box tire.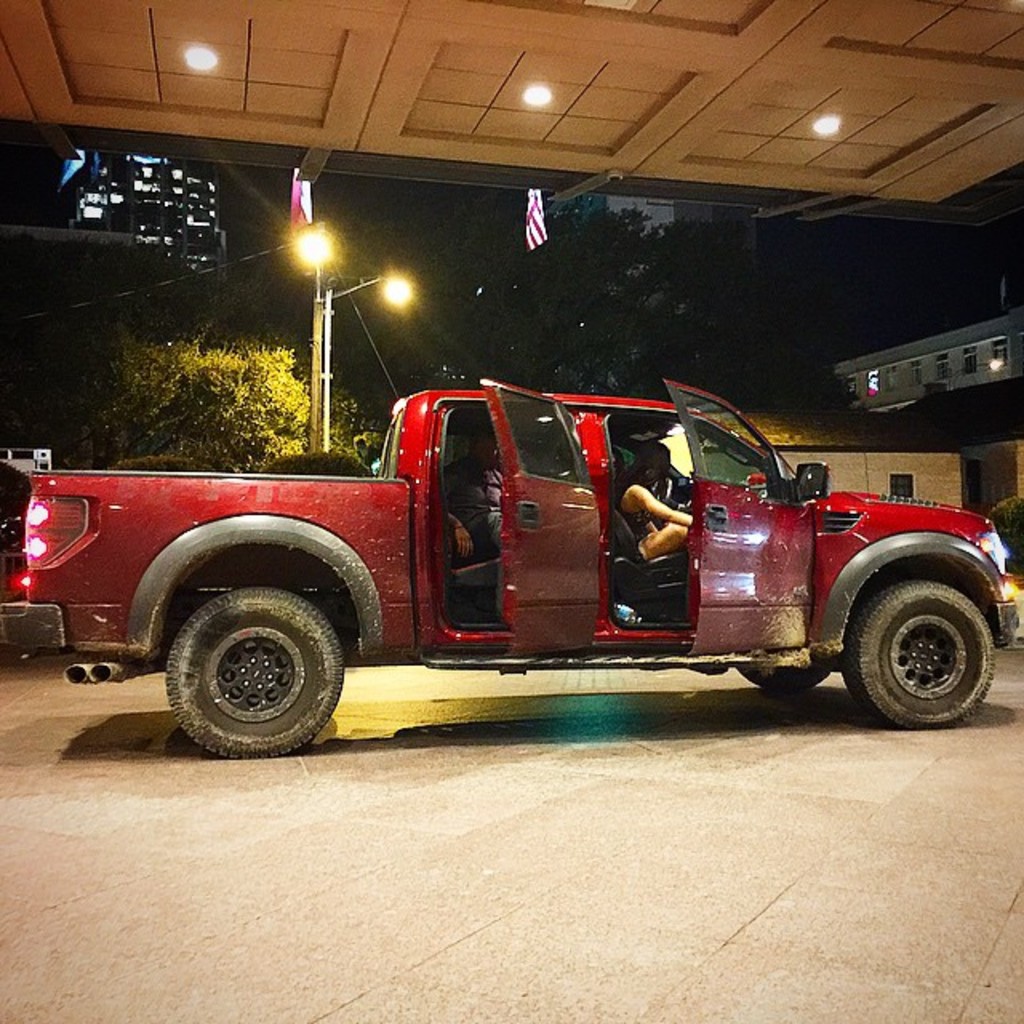
840:579:997:730.
